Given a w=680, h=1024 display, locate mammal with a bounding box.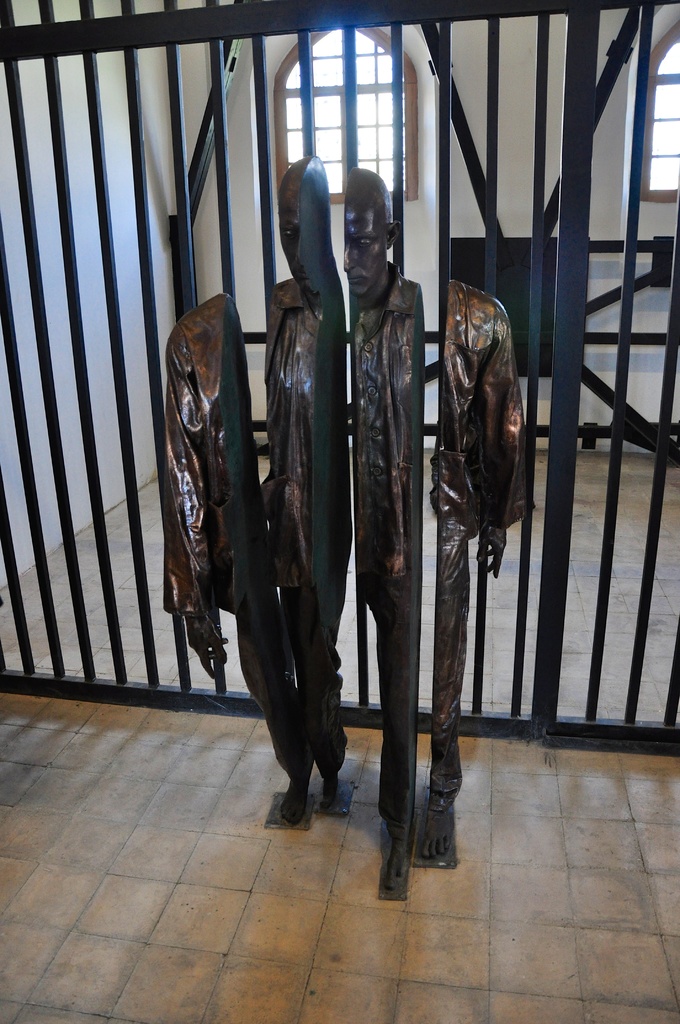
Located: select_region(193, 129, 507, 845).
